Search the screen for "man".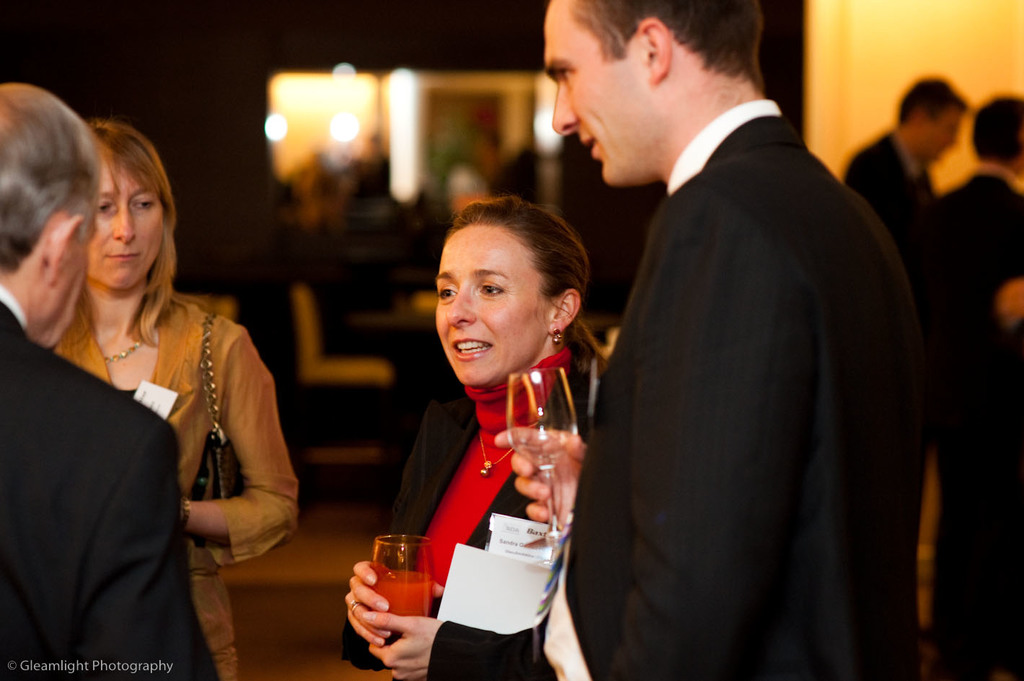
Found at rect(0, 83, 216, 680).
